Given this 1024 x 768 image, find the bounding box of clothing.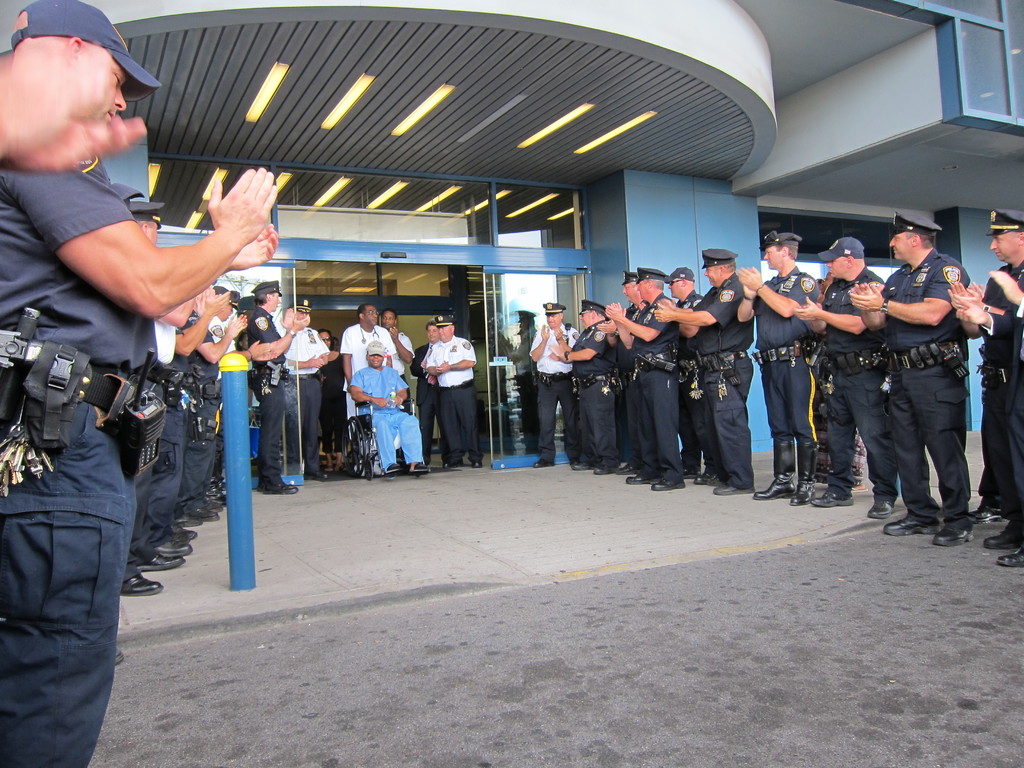
select_region(526, 325, 576, 460).
